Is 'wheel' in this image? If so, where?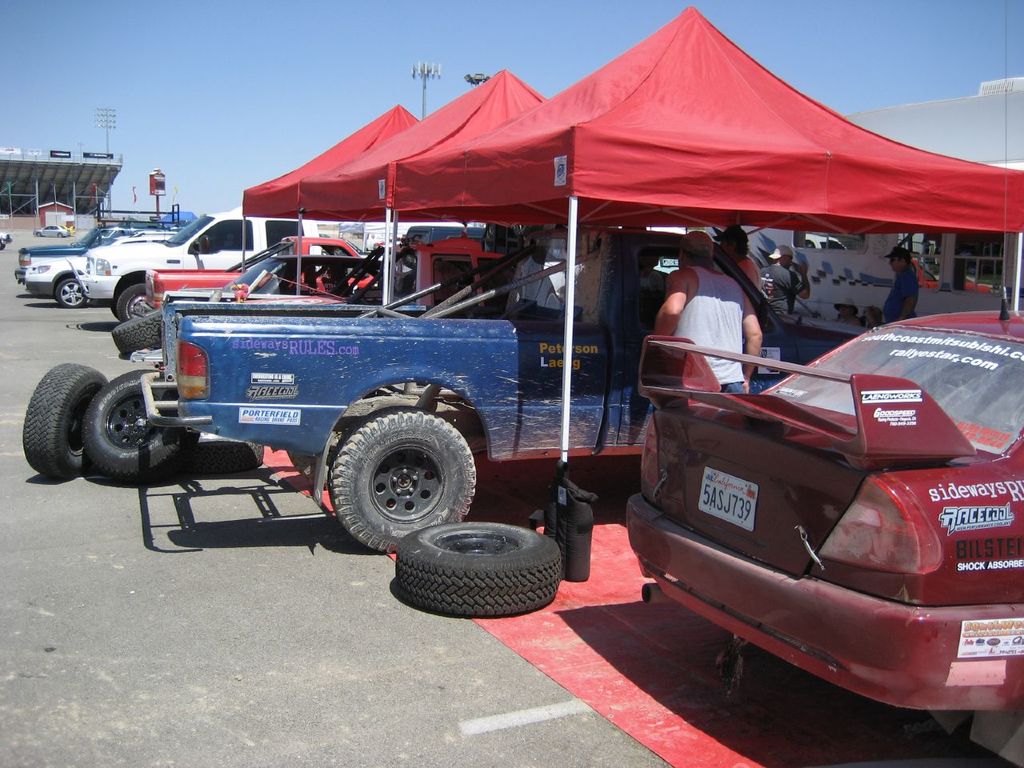
Yes, at [x1=22, y1=366, x2=113, y2=482].
